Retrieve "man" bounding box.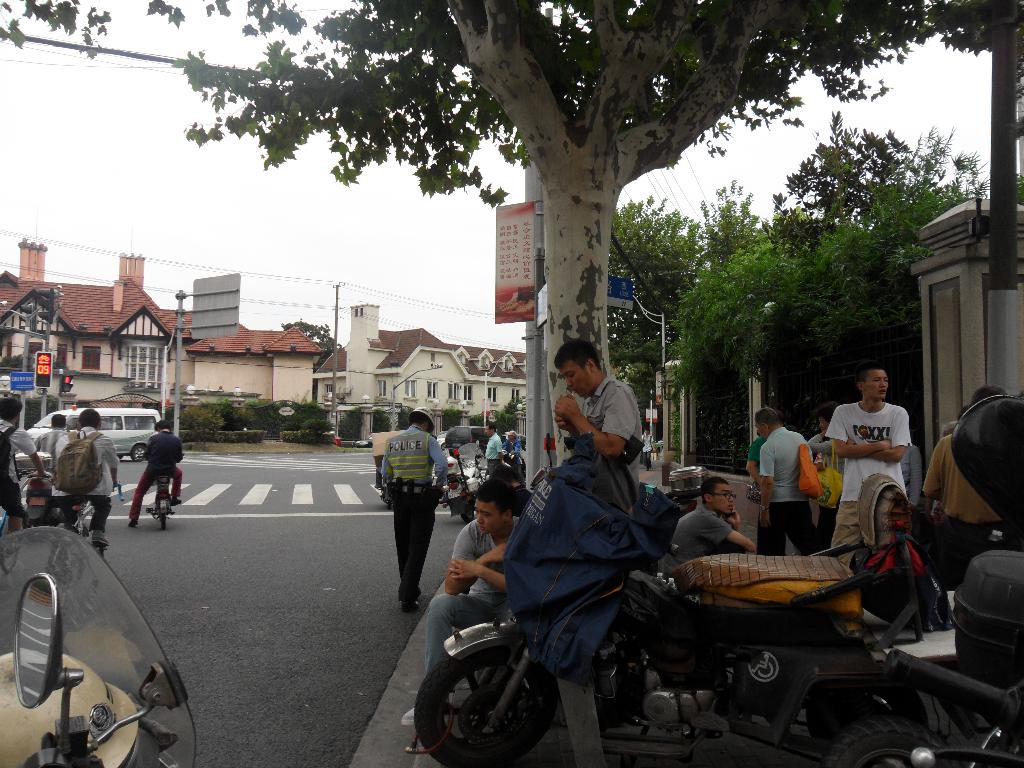
Bounding box: region(666, 475, 758, 564).
